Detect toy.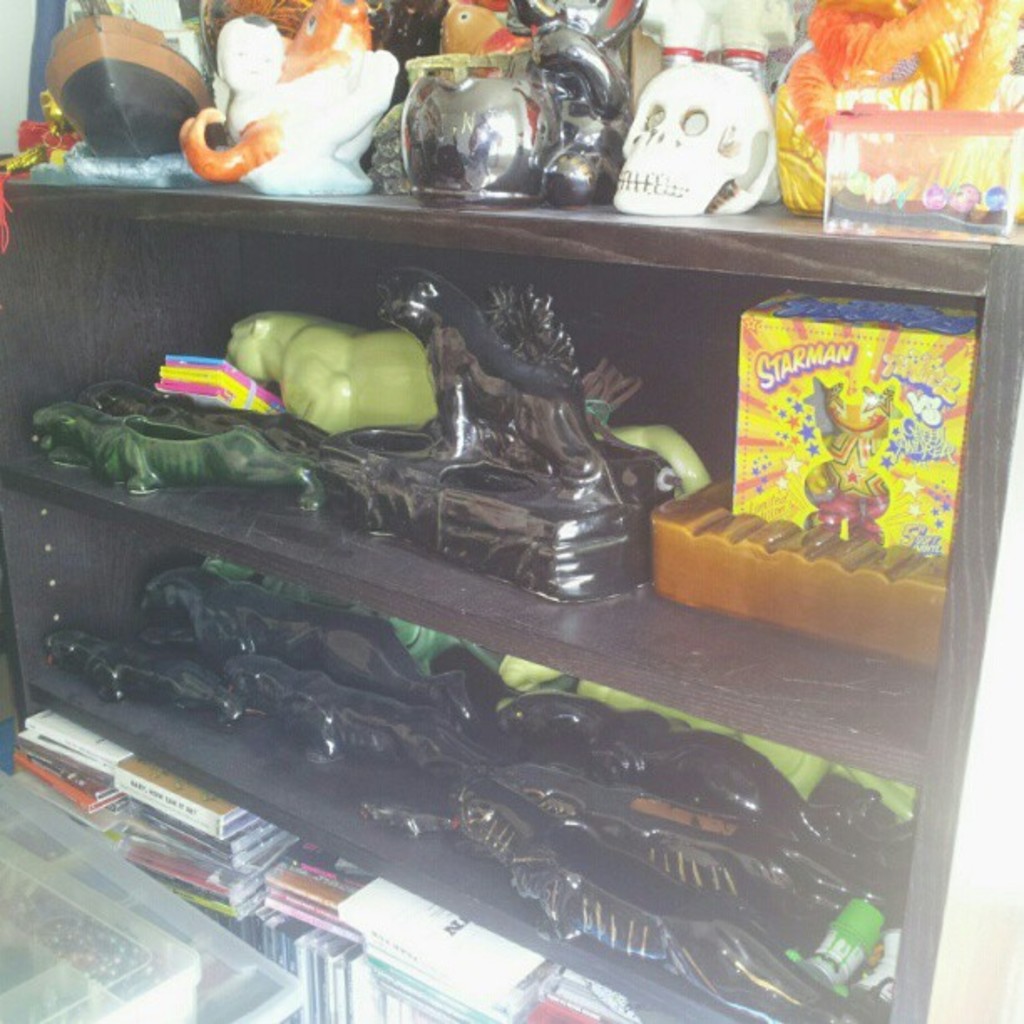
Detected at [162, 2, 428, 191].
